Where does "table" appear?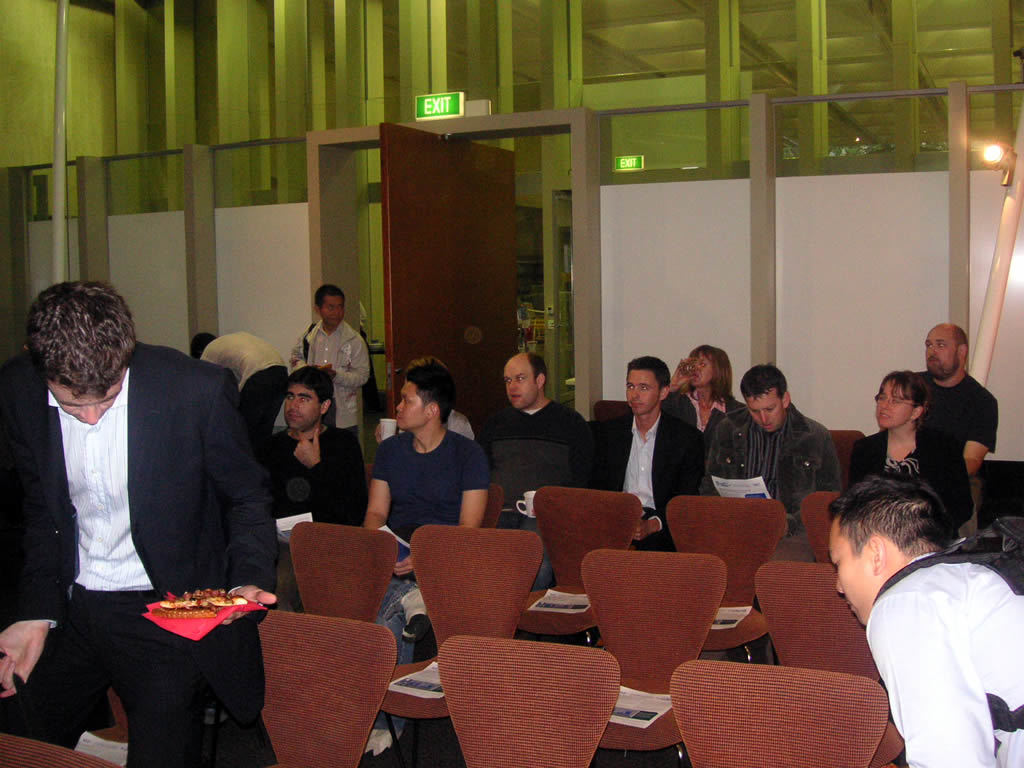
Appears at 974,497,1023,593.
